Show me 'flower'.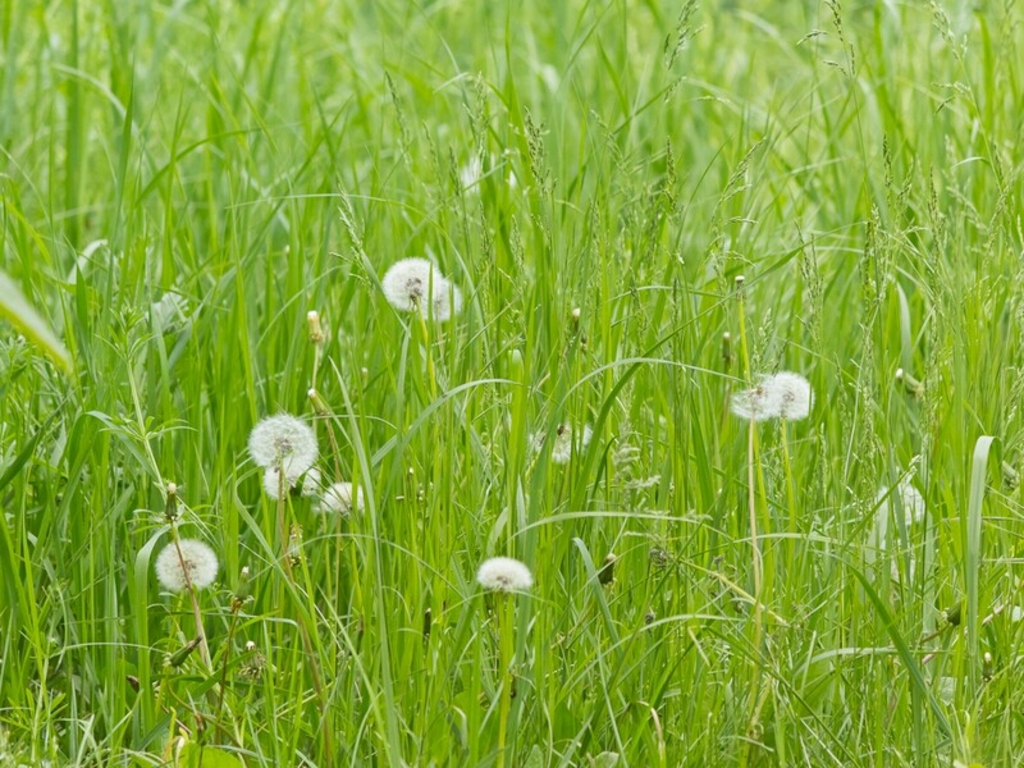
'flower' is here: [x1=472, y1=553, x2=536, y2=593].
